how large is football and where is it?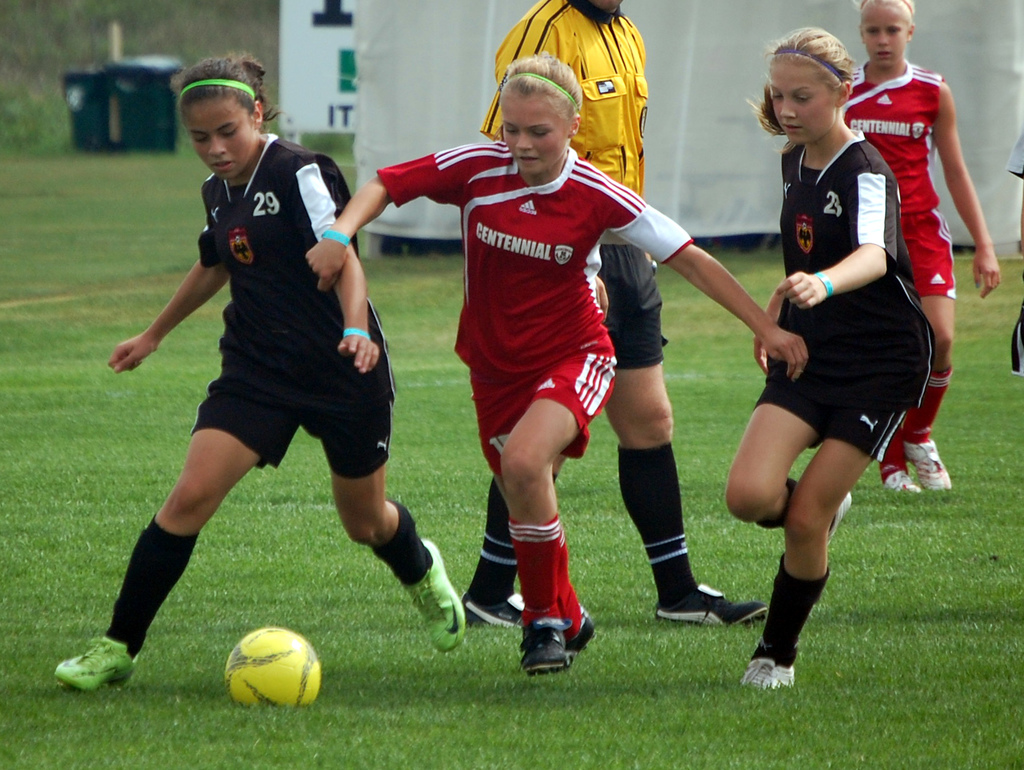
Bounding box: rect(225, 626, 321, 706).
